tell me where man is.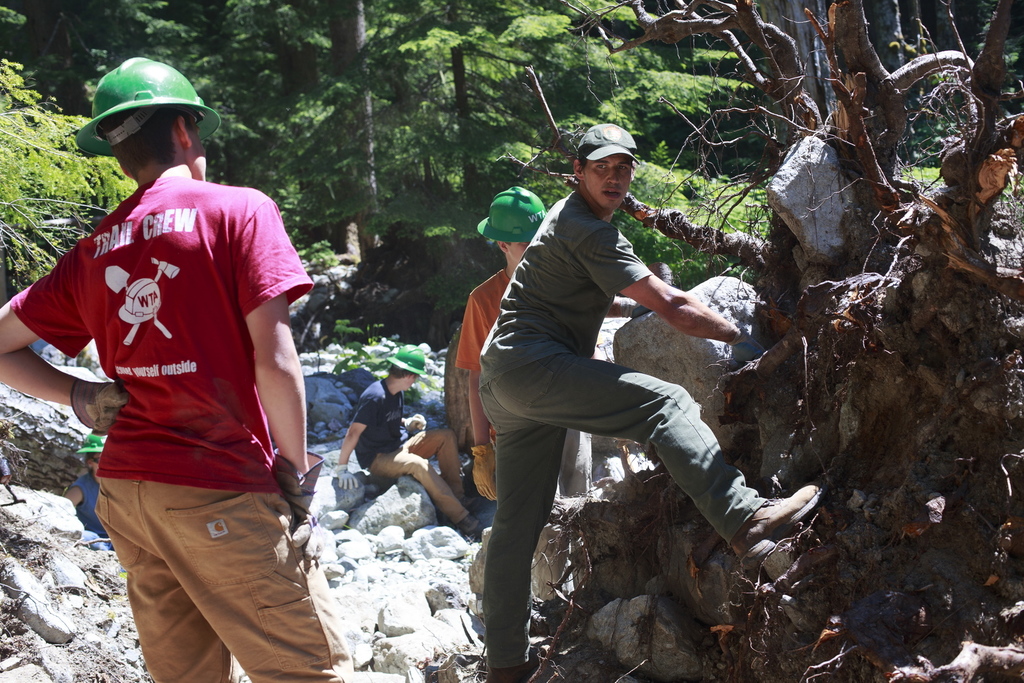
man is at [left=449, top=128, right=772, bottom=625].
